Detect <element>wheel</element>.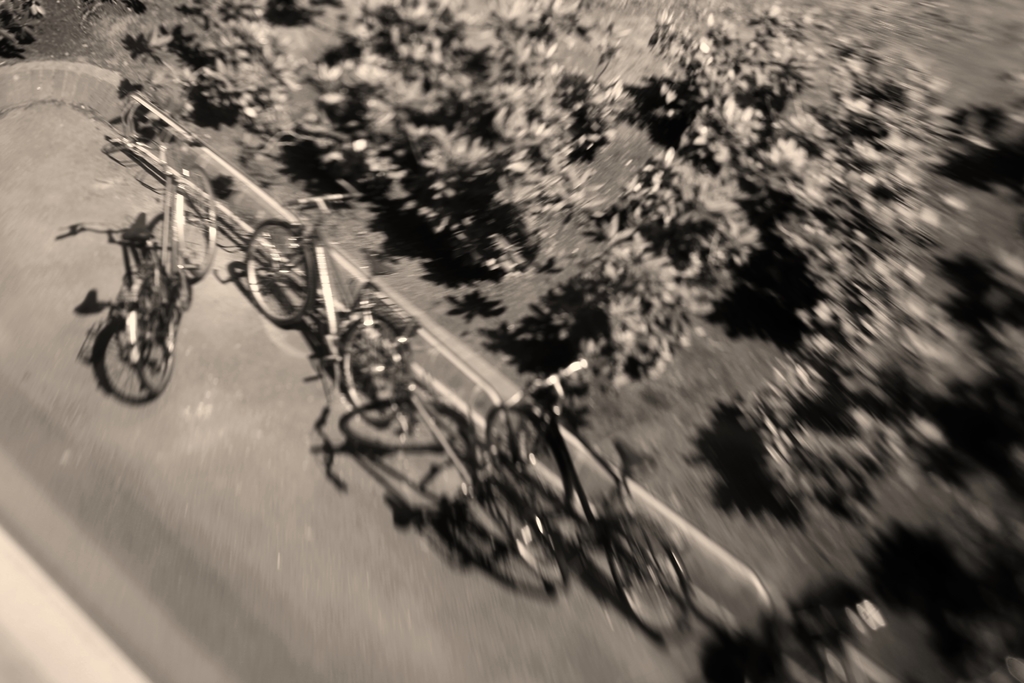
Detected at Rect(247, 220, 312, 323).
